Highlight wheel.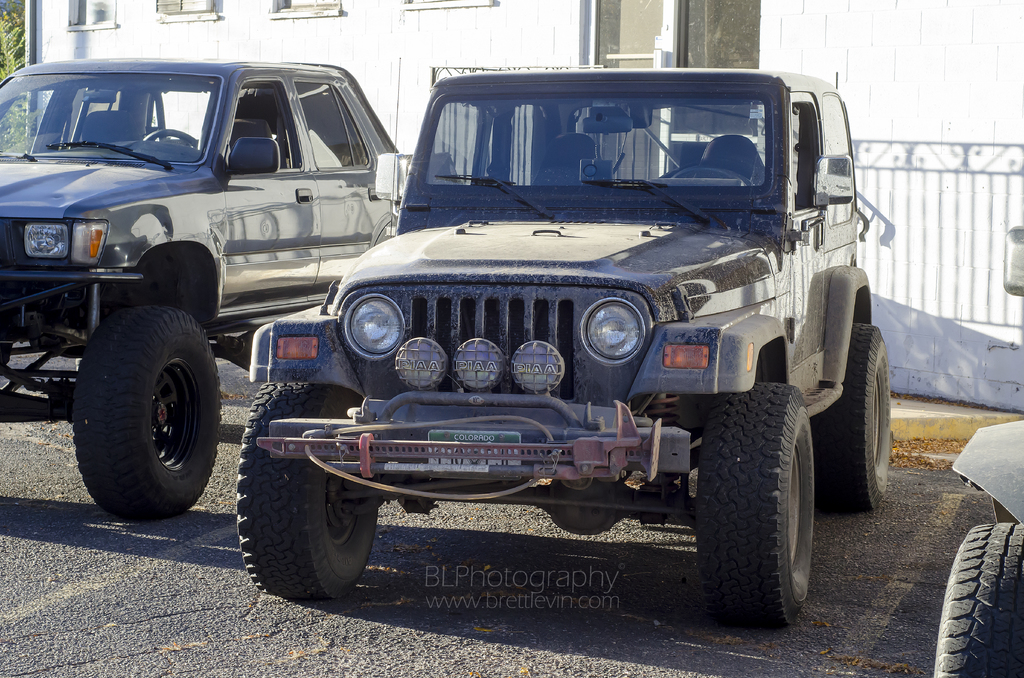
Highlighted region: left=669, top=166, right=735, bottom=177.
